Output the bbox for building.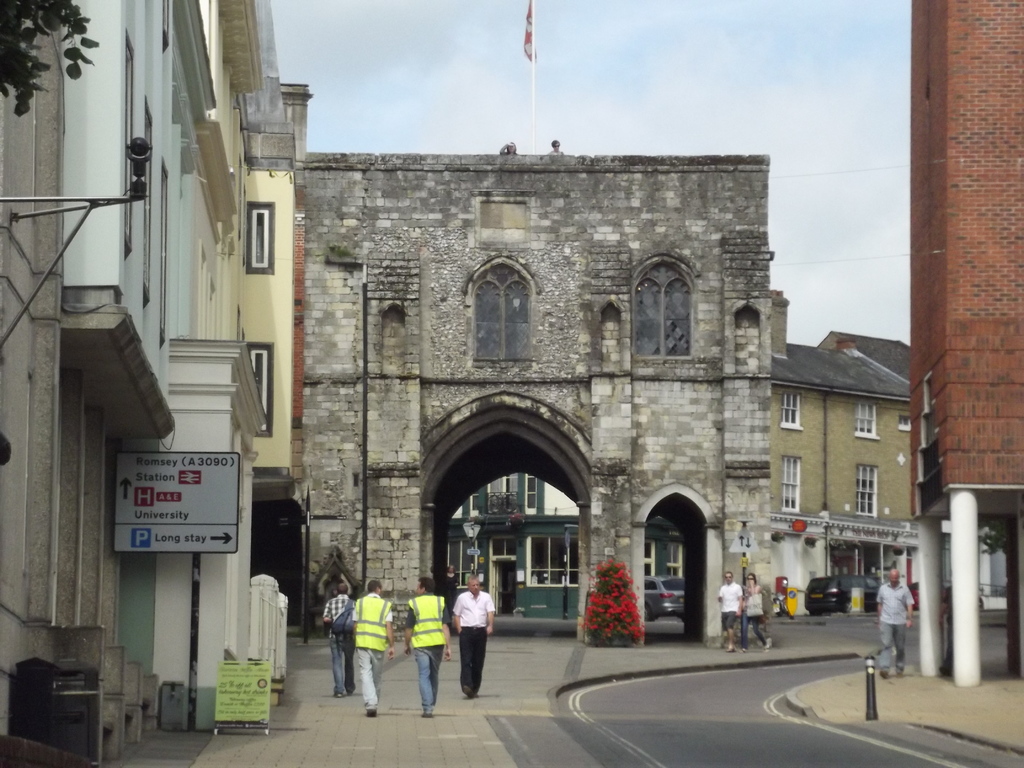
[left=311, top=146, right=787, bottom=639].
